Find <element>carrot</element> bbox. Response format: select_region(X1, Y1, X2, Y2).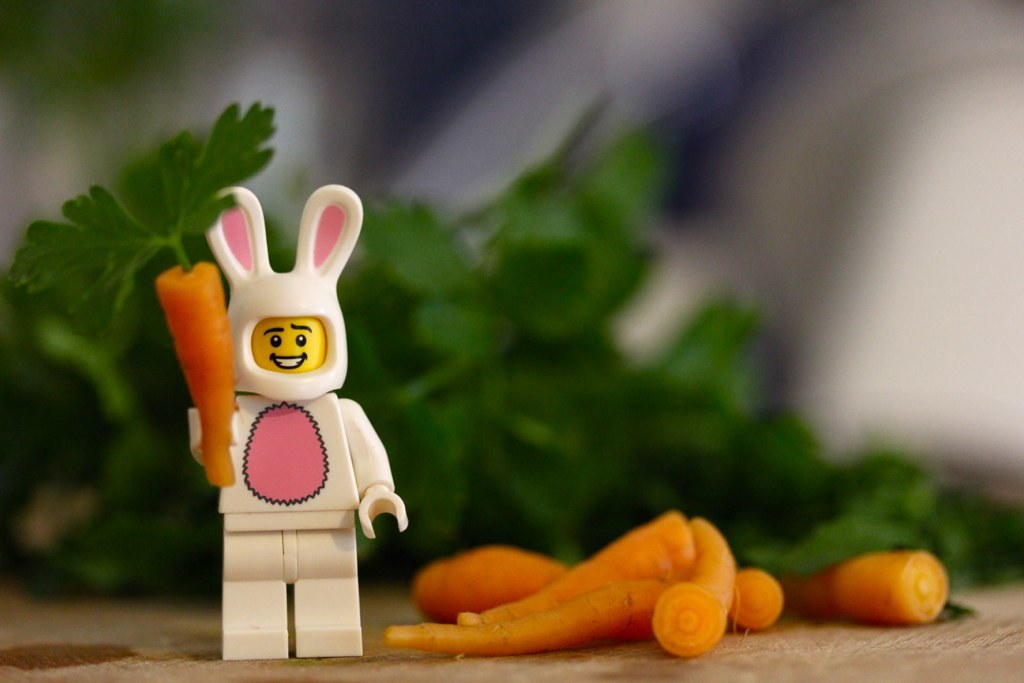
select_region(412, 547, 577, 620).
